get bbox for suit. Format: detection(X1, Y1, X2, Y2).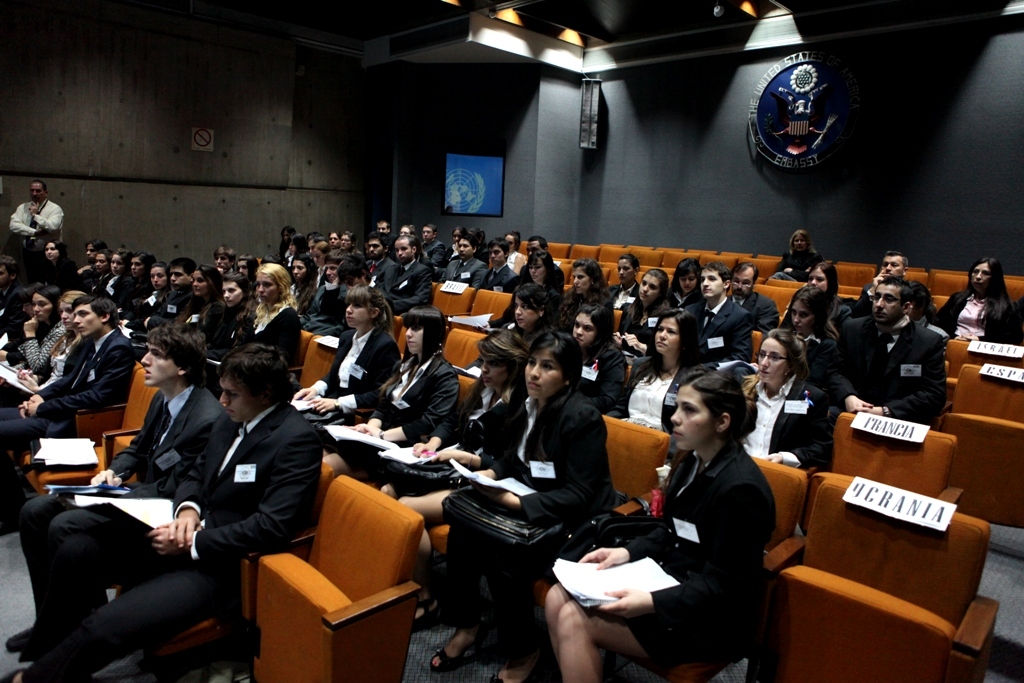
detection(389, 383, 536, 484).
